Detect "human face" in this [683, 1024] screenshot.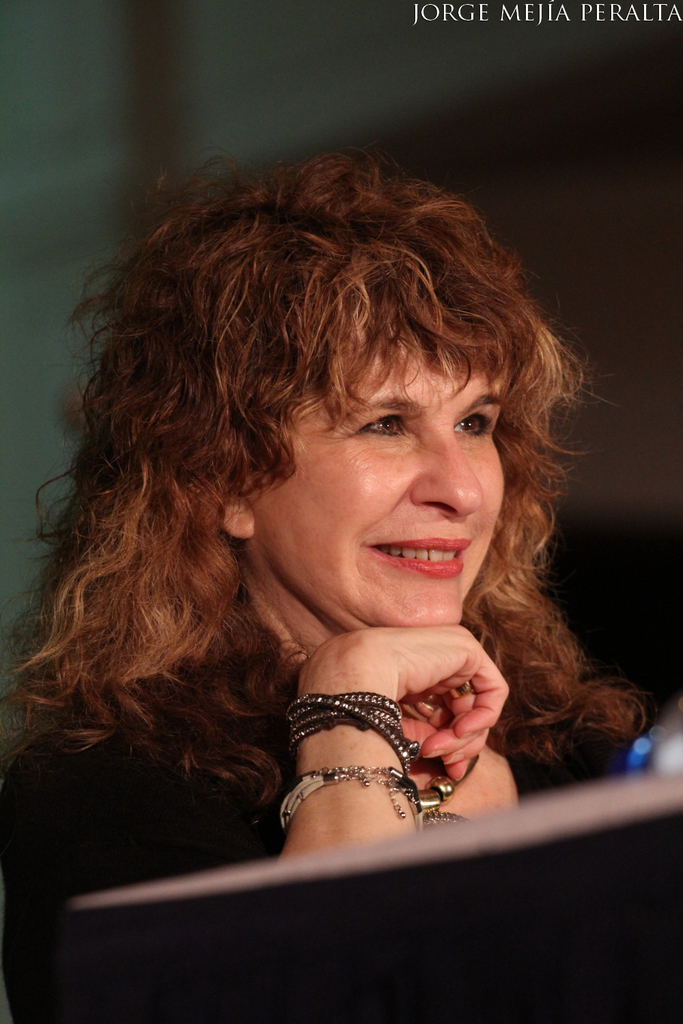
Detection: 250 343 505 627.
